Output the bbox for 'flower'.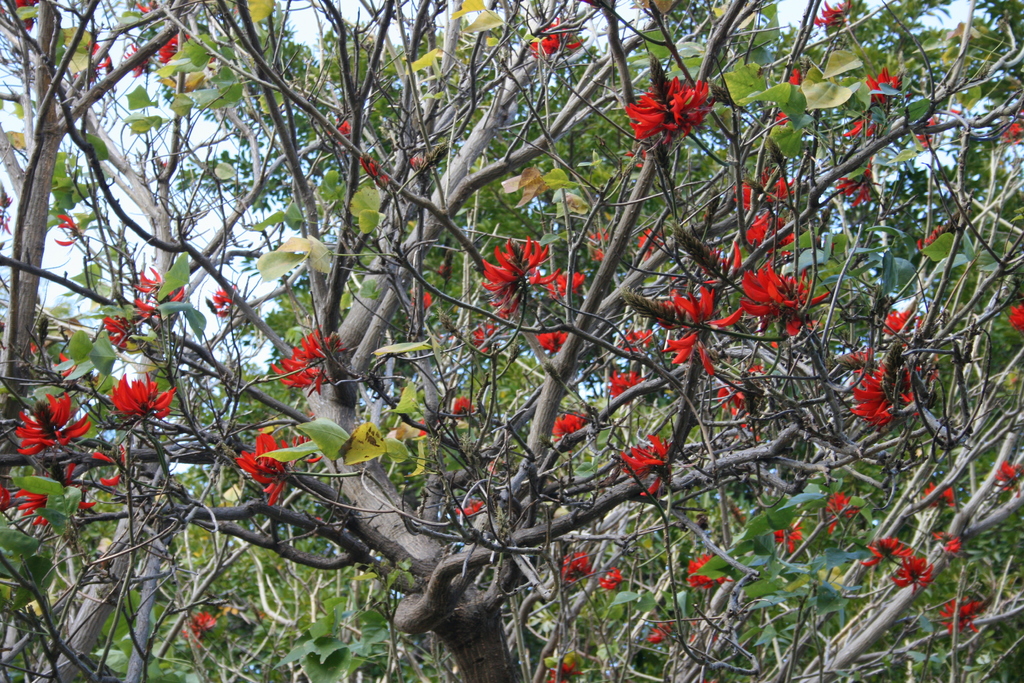
l=453, t=497, r=481, b=518.
